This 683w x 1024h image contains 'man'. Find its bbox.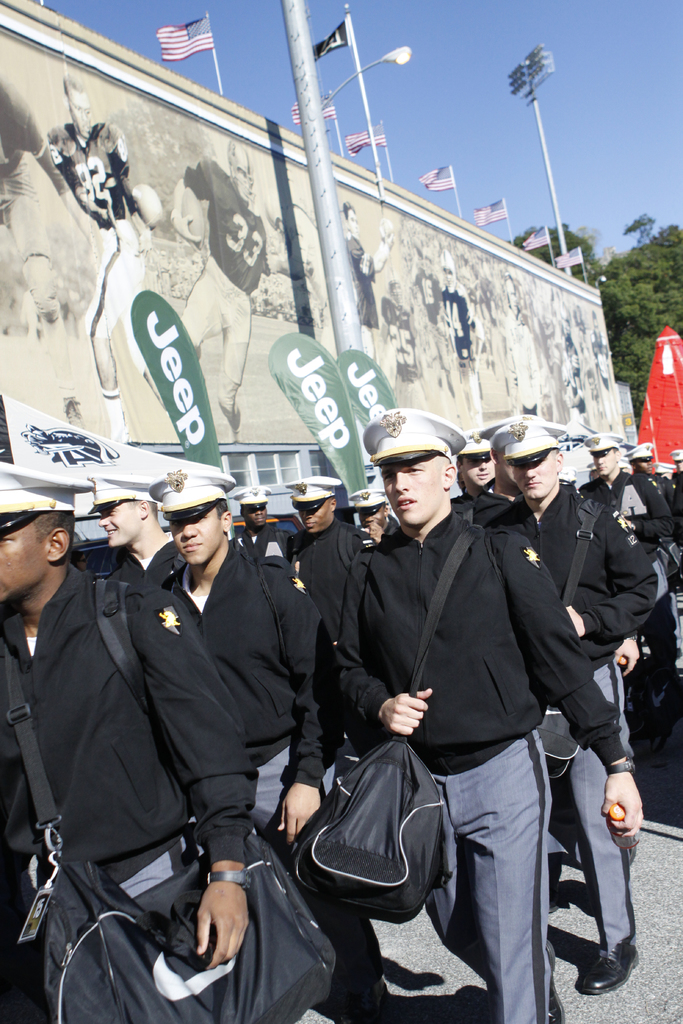
crop(172, 141, 271, 440).
